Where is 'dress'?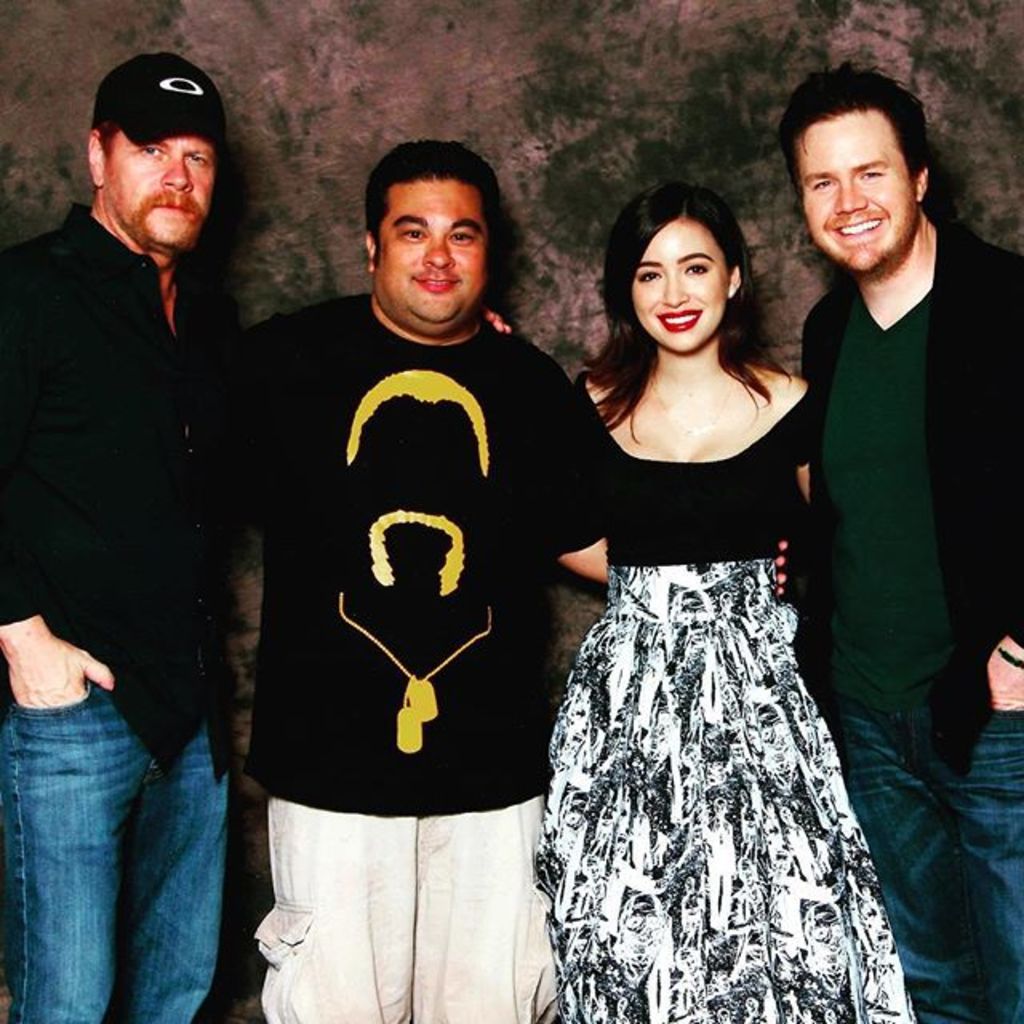
x1=536, y1=371, x2=918, y2=1022.
